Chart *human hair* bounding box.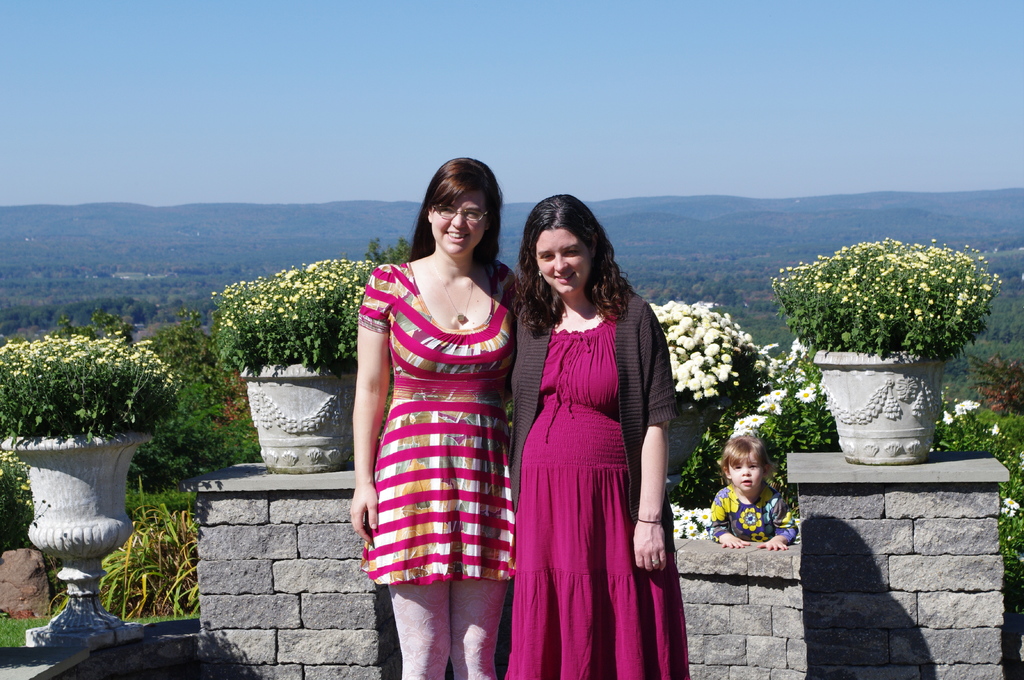
Charted: {"x1": 720, "y1": 438, "x2": 770, "y2": 480}.
